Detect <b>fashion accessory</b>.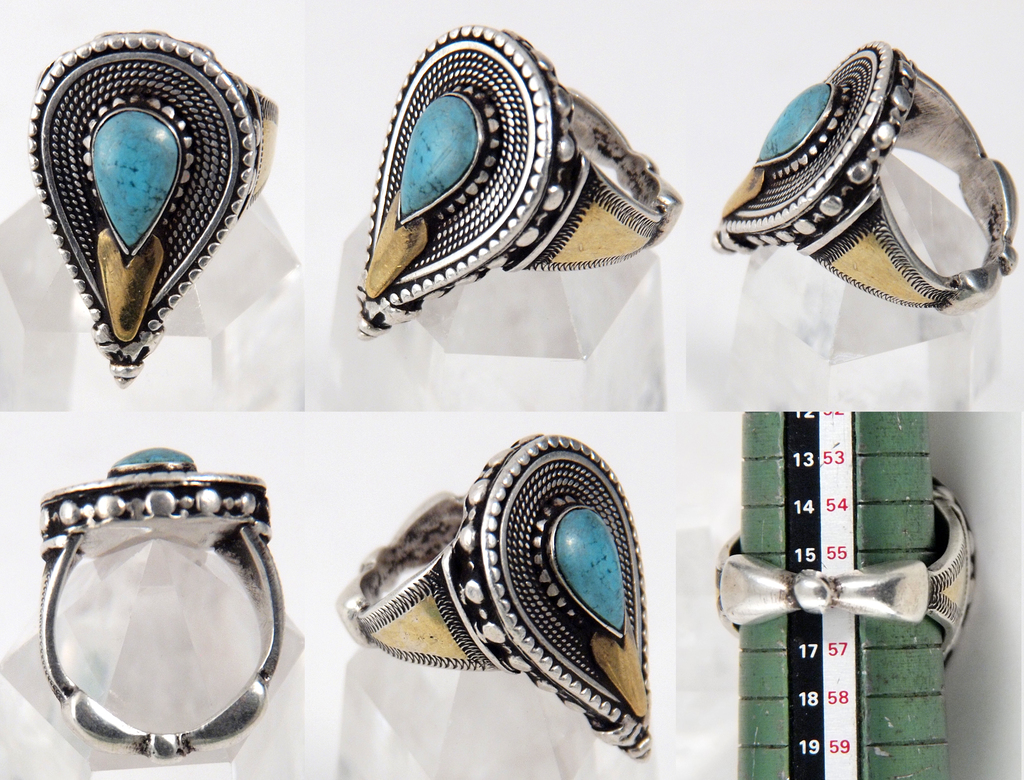
Detected at BBox(28, 28, 283, 392).
